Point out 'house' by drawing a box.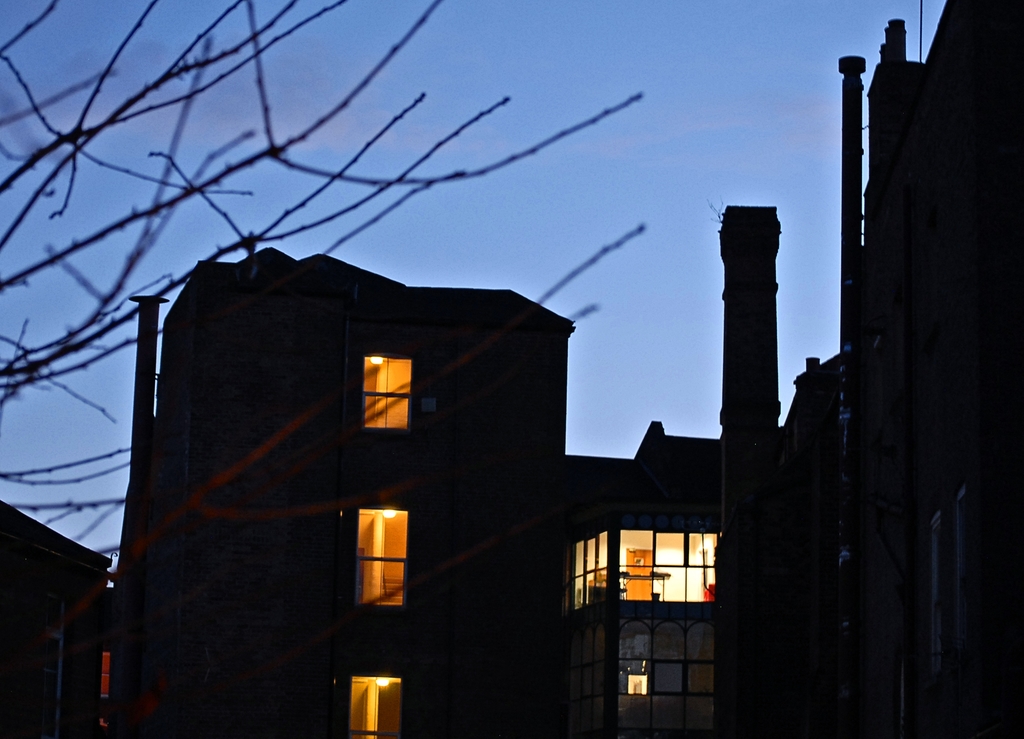
select_region(0, 495, 114, 738).
